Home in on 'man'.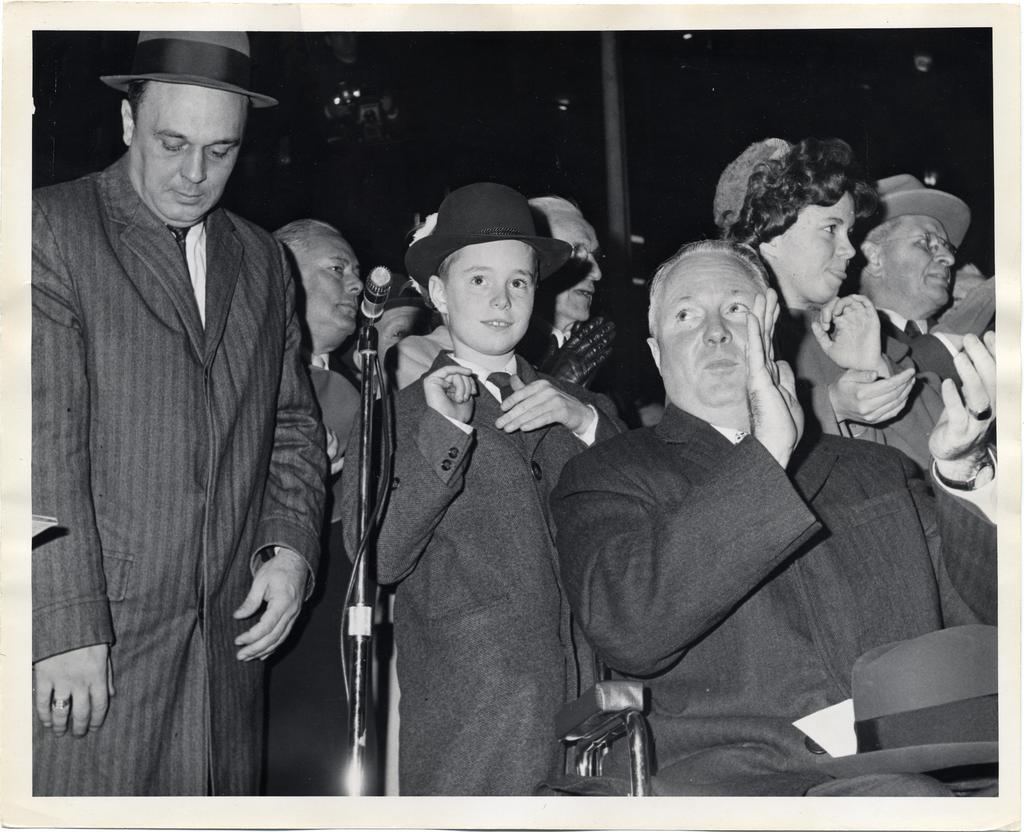
Homed in at bbox=[549, 239, 997, 795].
